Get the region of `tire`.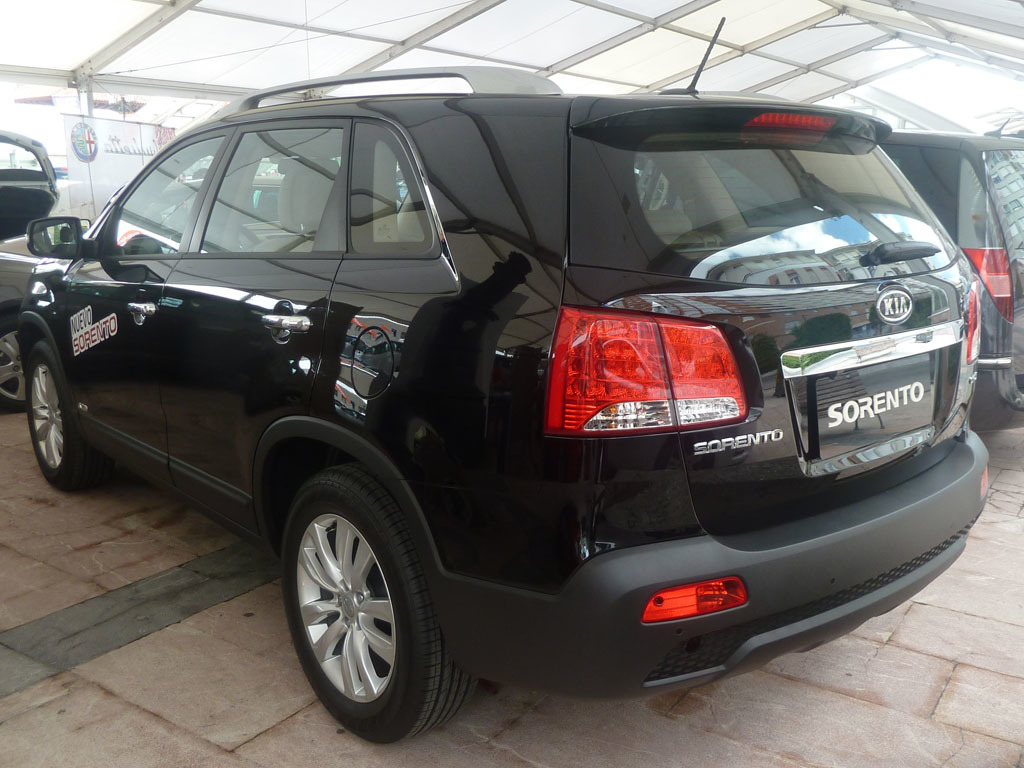
select_region(0, 306, 28, 414).
